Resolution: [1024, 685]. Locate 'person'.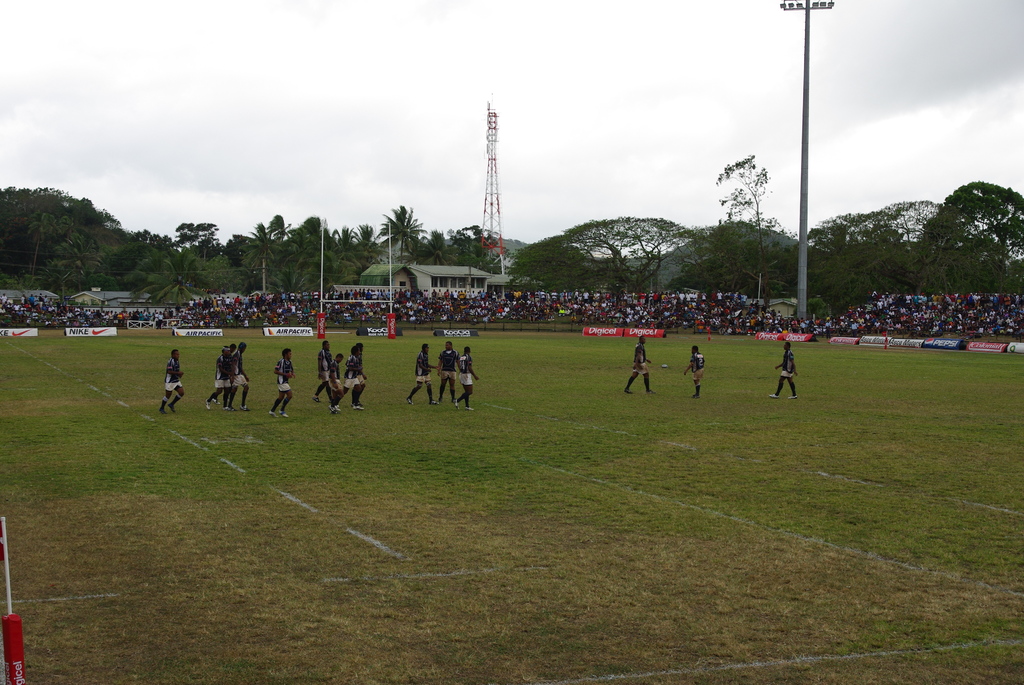
BBox(273, 347, 298, 418).
